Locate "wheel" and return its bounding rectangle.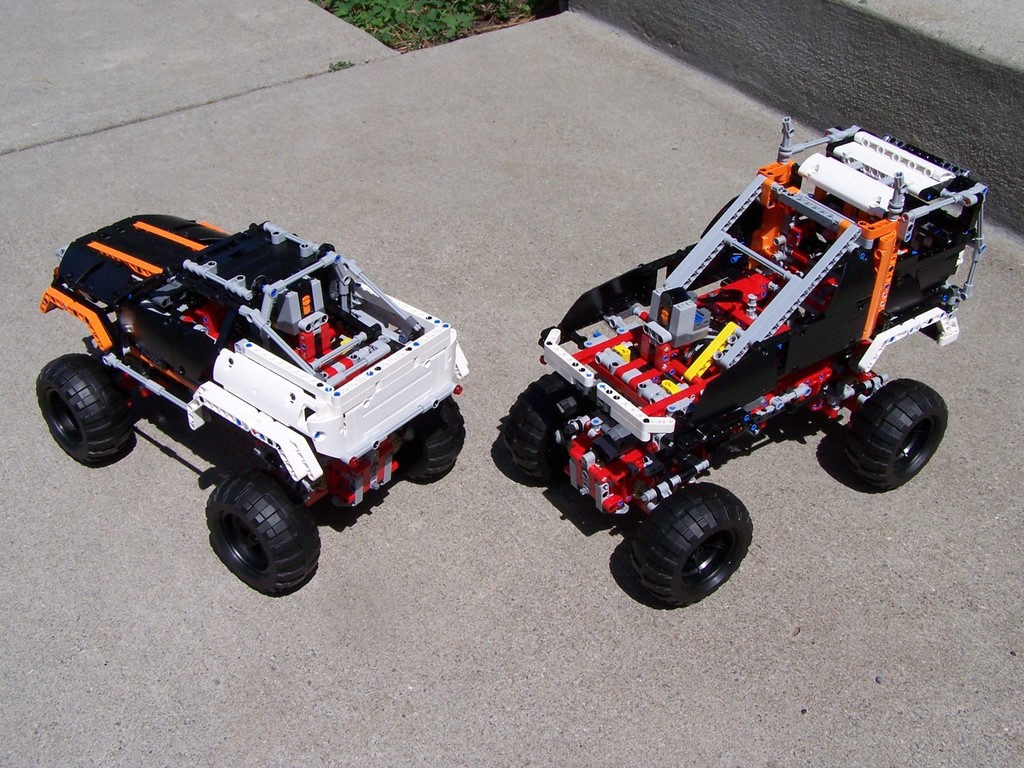
398 397 466 485.
